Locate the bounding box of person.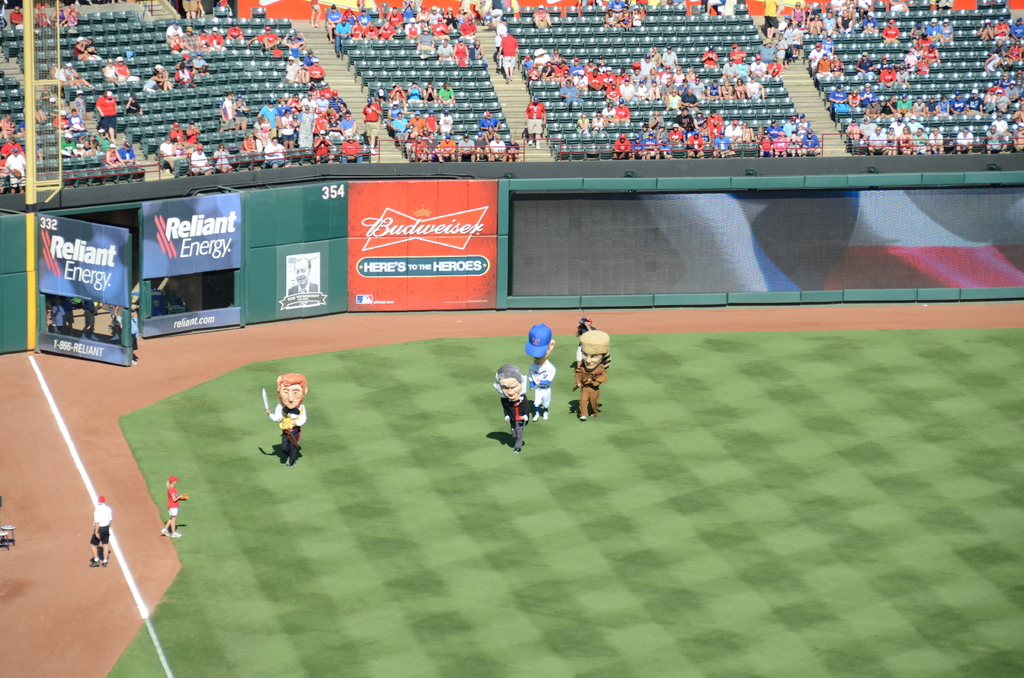
Bounding box: <box>573,321,612,444</box>.
